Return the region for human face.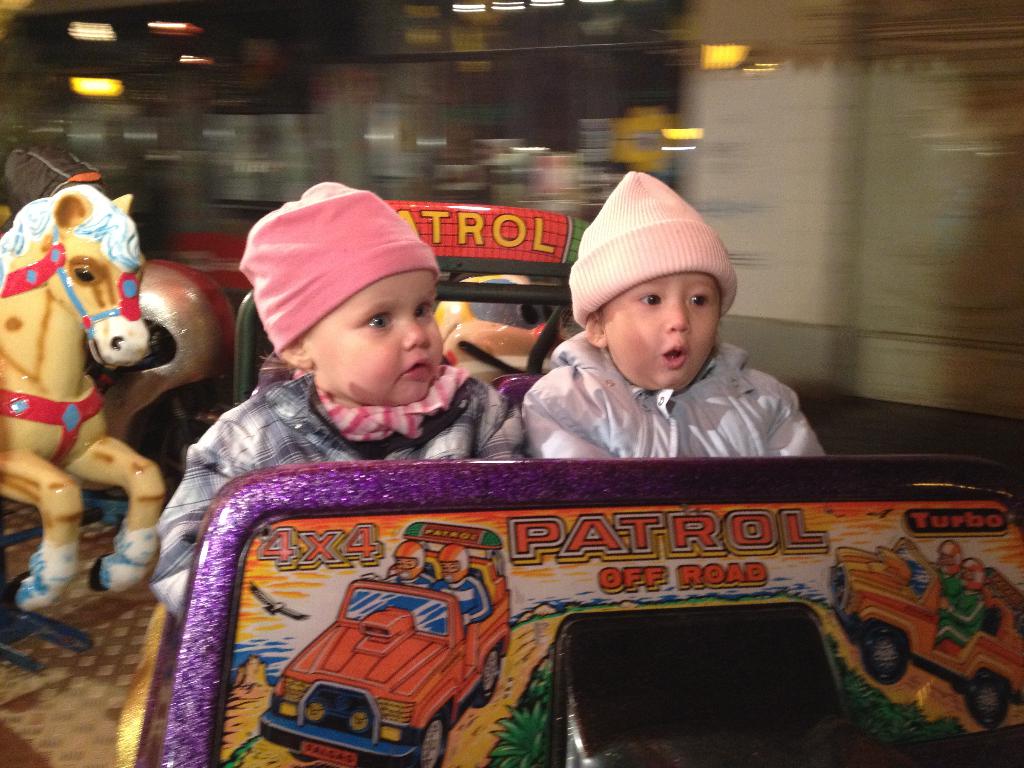
[left=605, top=272, right=718, bottom=391].
